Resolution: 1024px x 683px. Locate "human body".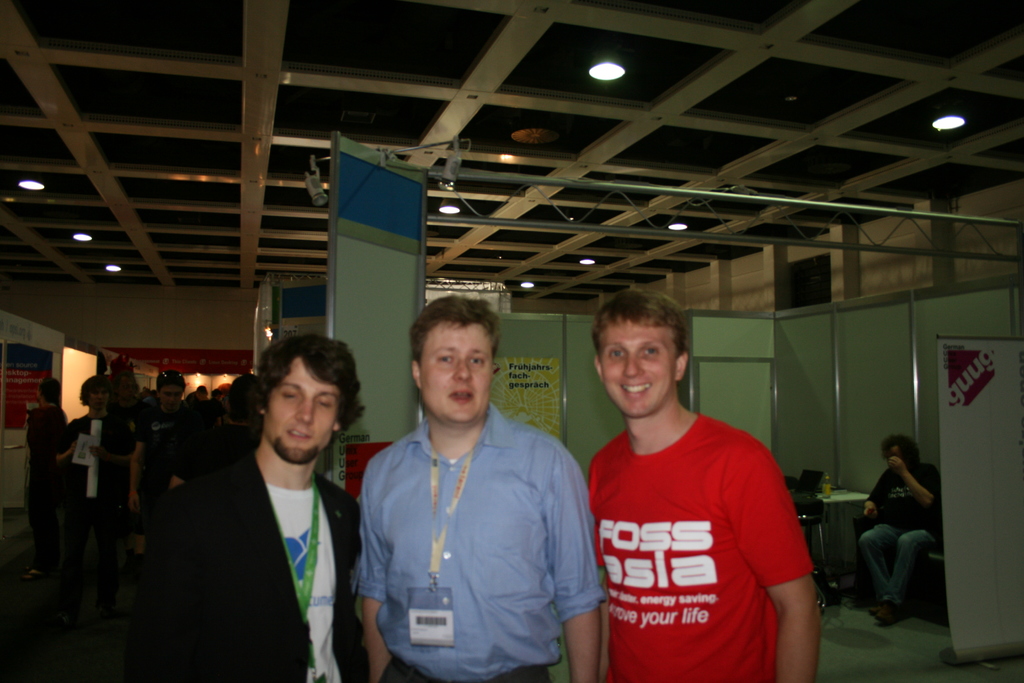
select_region(580, 288, 828, 682).
